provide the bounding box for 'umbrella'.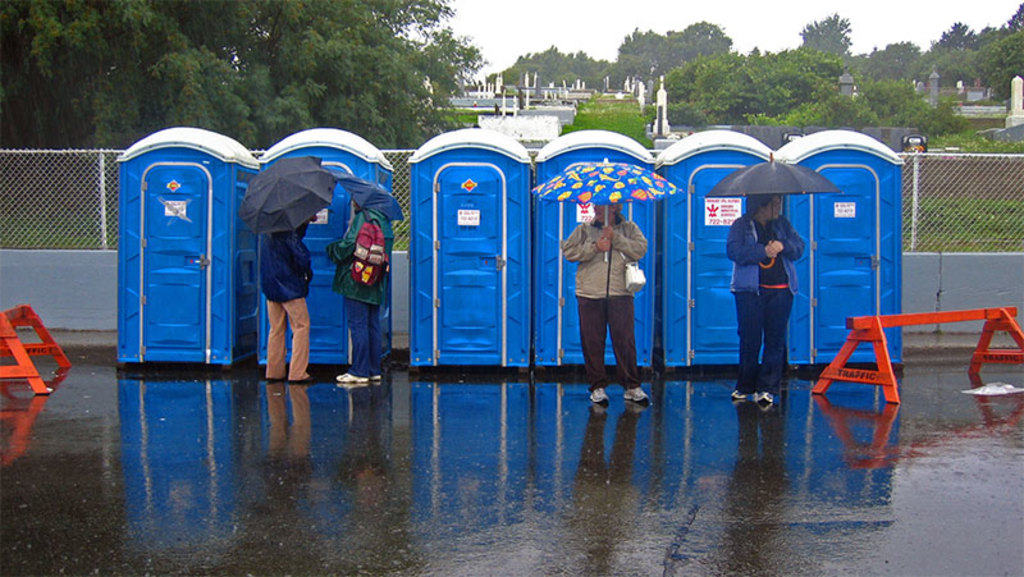
select_region(529, 156, 676, 260).
